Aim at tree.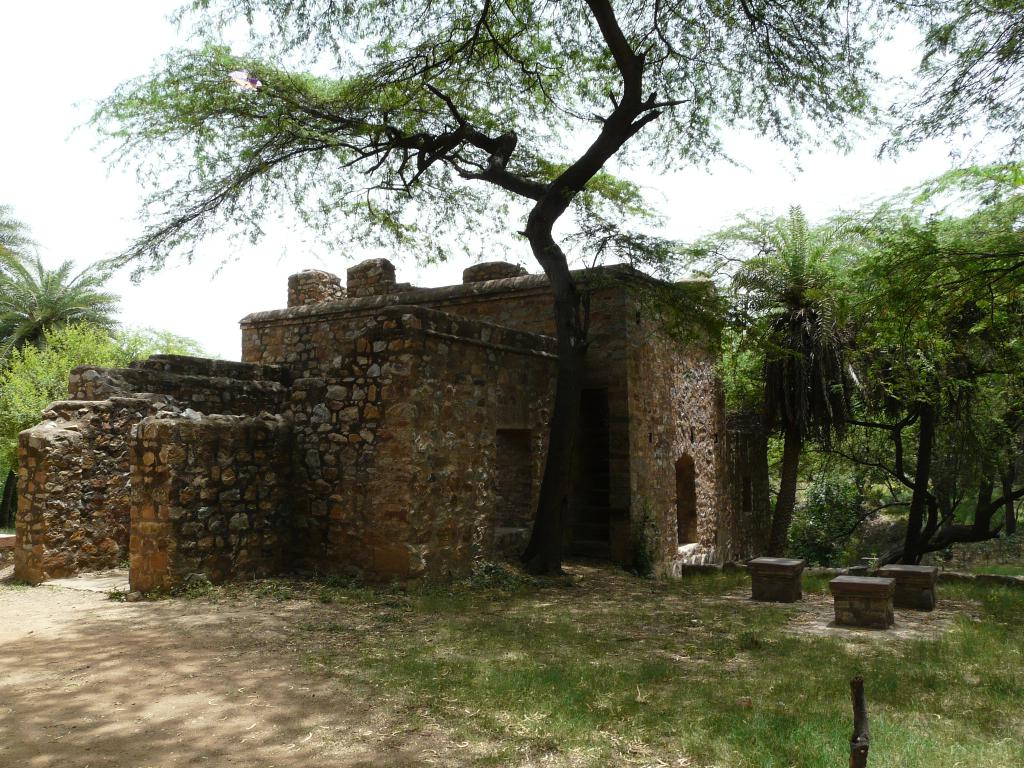
Aimed at <region>747, 178, 895, 589</region>.
